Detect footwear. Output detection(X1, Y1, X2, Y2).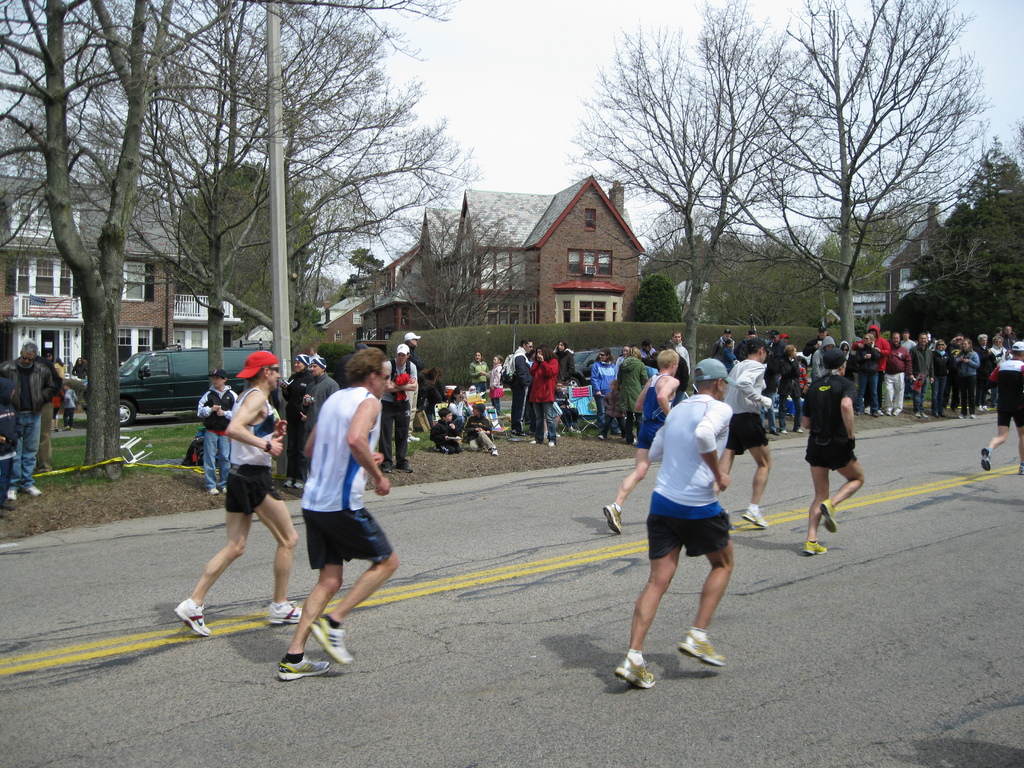
detection(547, 440, 555, 447).
